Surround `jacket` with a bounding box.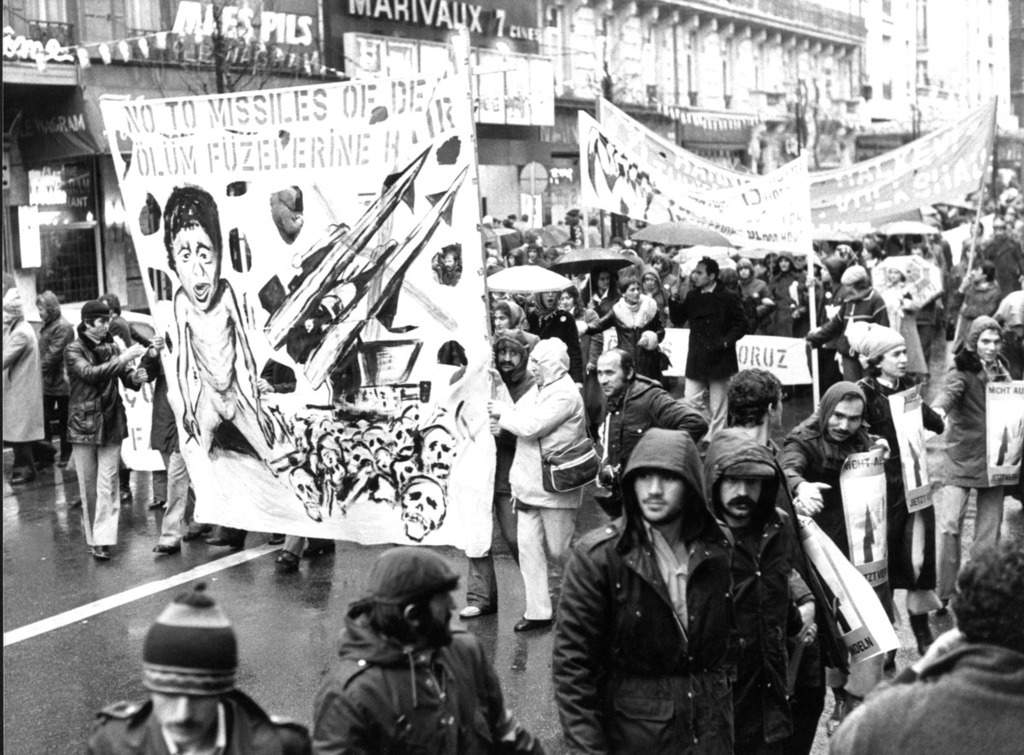
x1=928 y1=319 x2=1023 y2=491.
